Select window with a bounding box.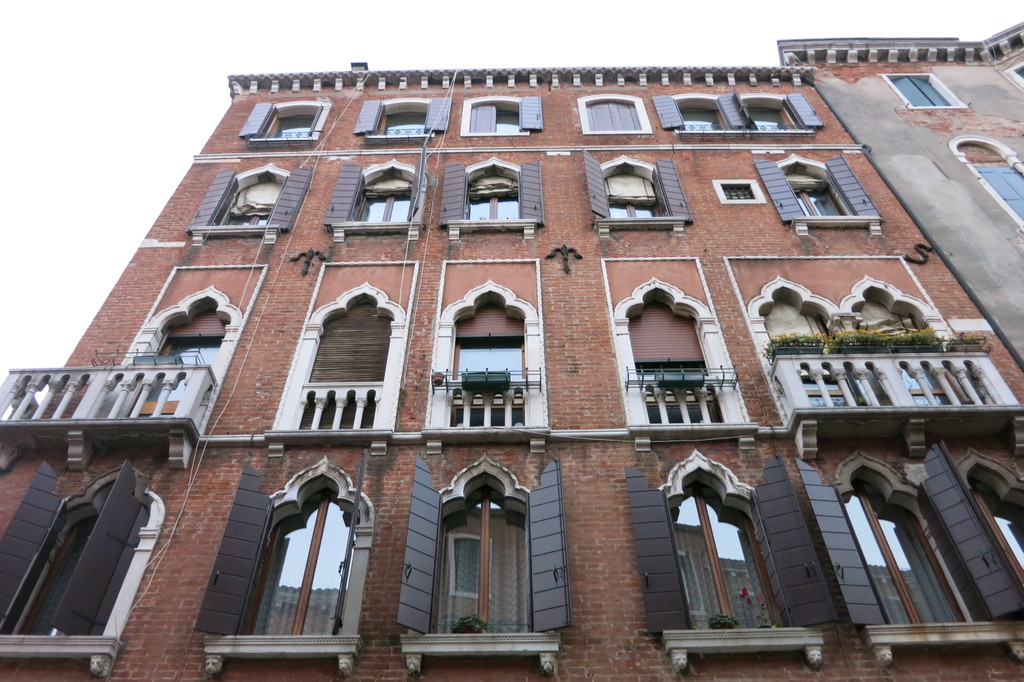
674,93,726,133.
